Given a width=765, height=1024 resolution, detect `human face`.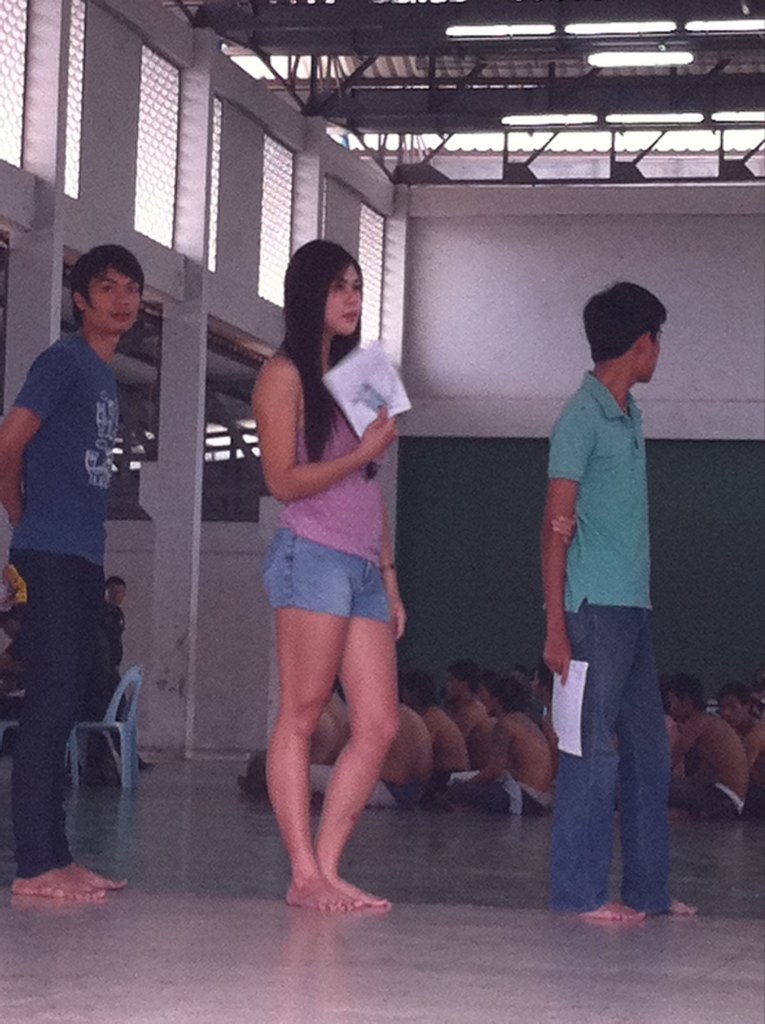
474/682/497/720.
